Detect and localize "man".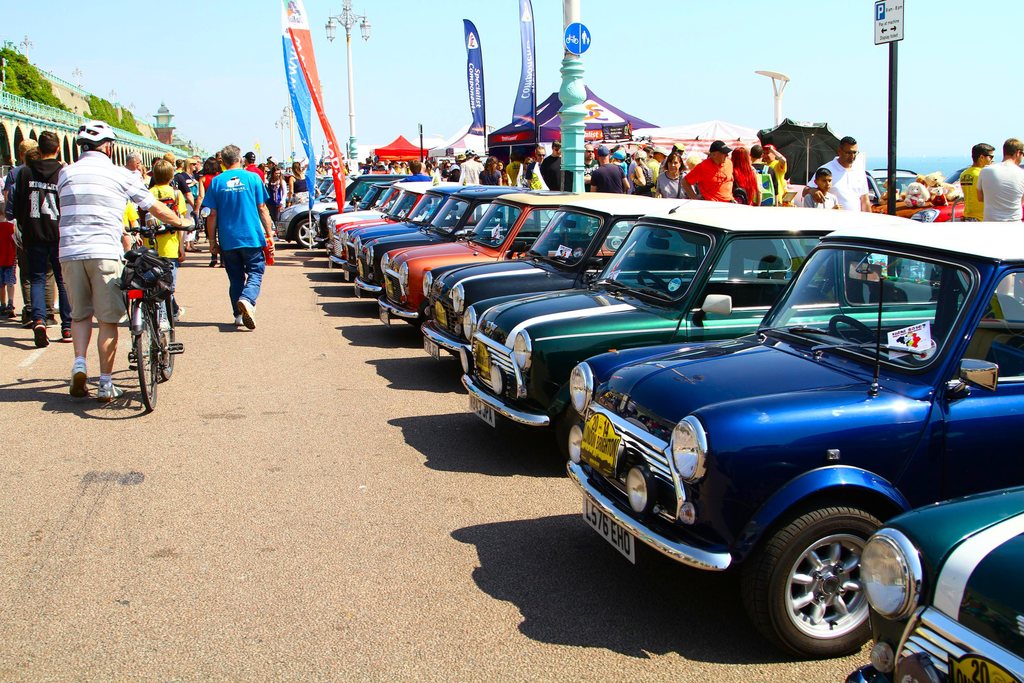
Localized at Rect(589, 142, 628, 196).
